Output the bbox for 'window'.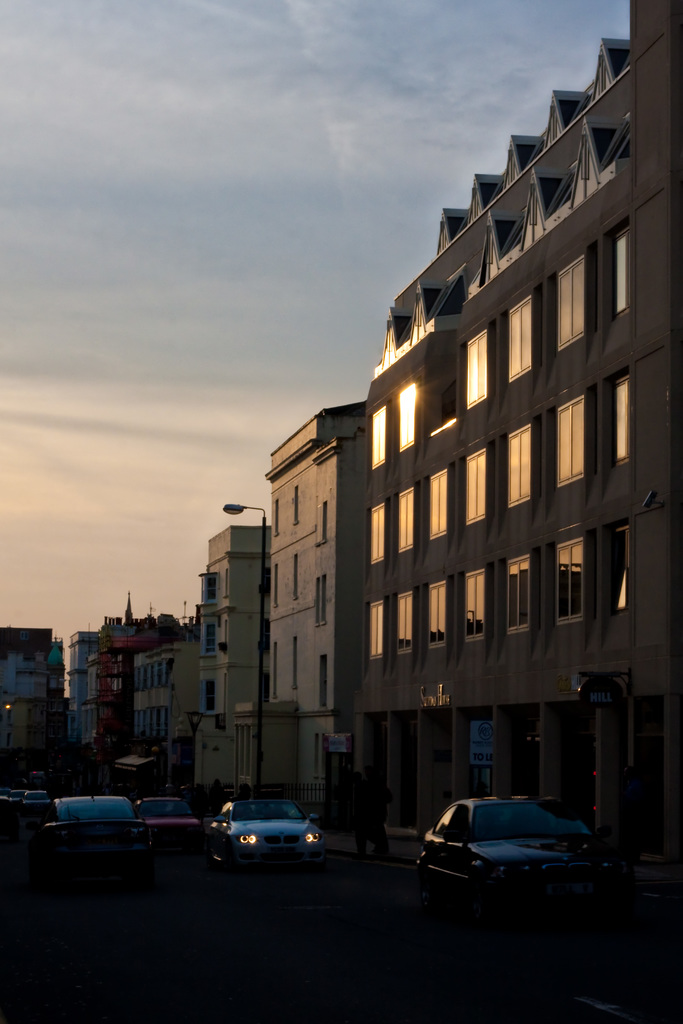
left=507, top=295, right=539, bottom=375.
